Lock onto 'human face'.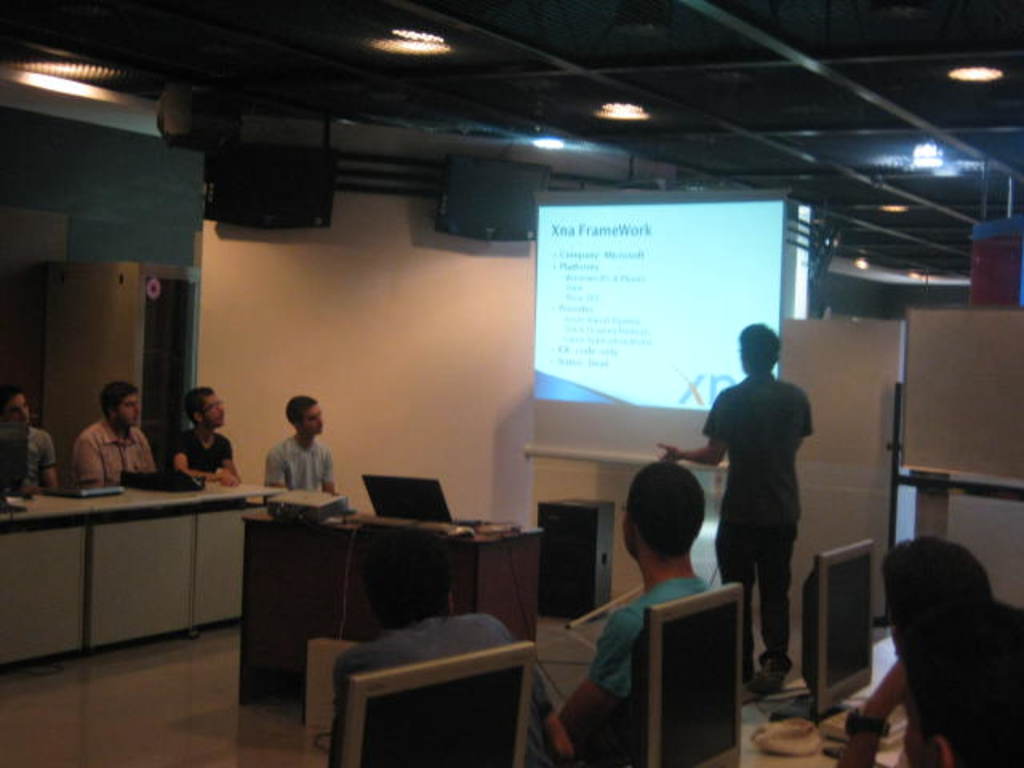
Locked: bbox=(304, 405, 325, 435).
